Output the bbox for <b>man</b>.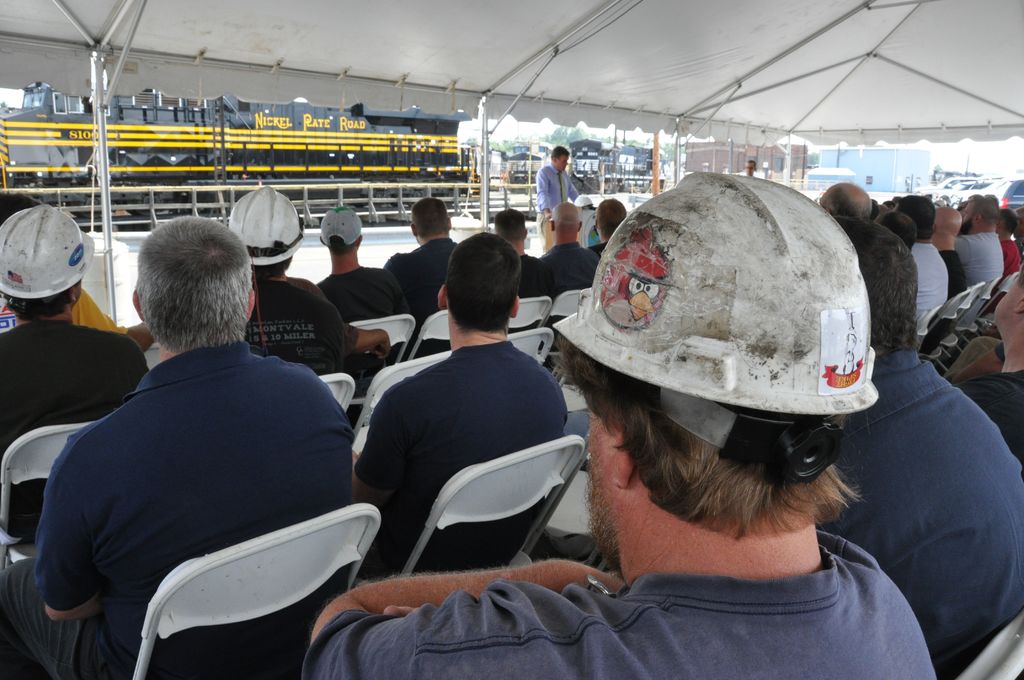
Rect(579, 198, 635, 278).
